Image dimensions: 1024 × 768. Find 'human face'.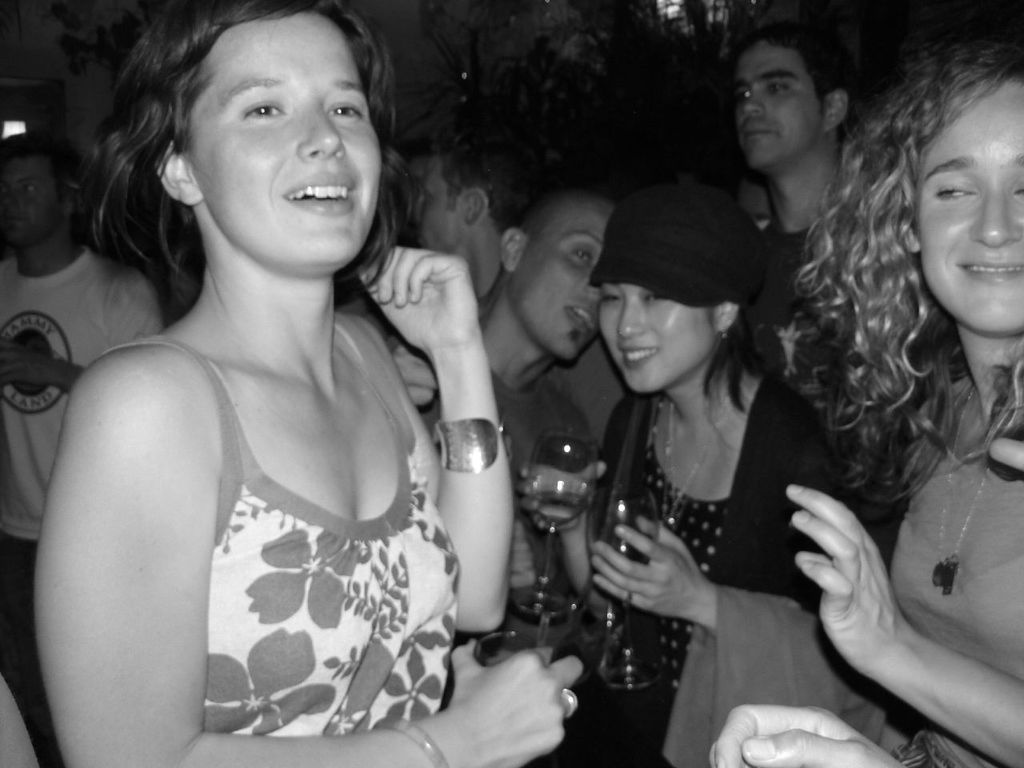
bbox(742, 37, 846, 213).
